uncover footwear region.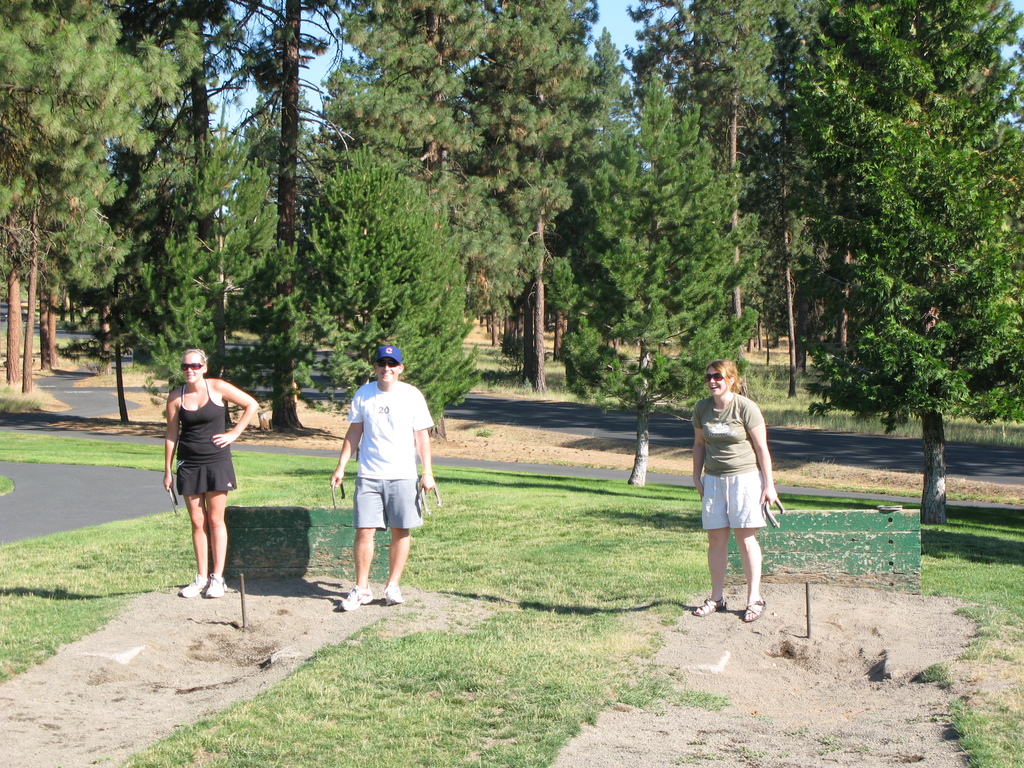
Uncovered: 177, 575, 212, 600.
